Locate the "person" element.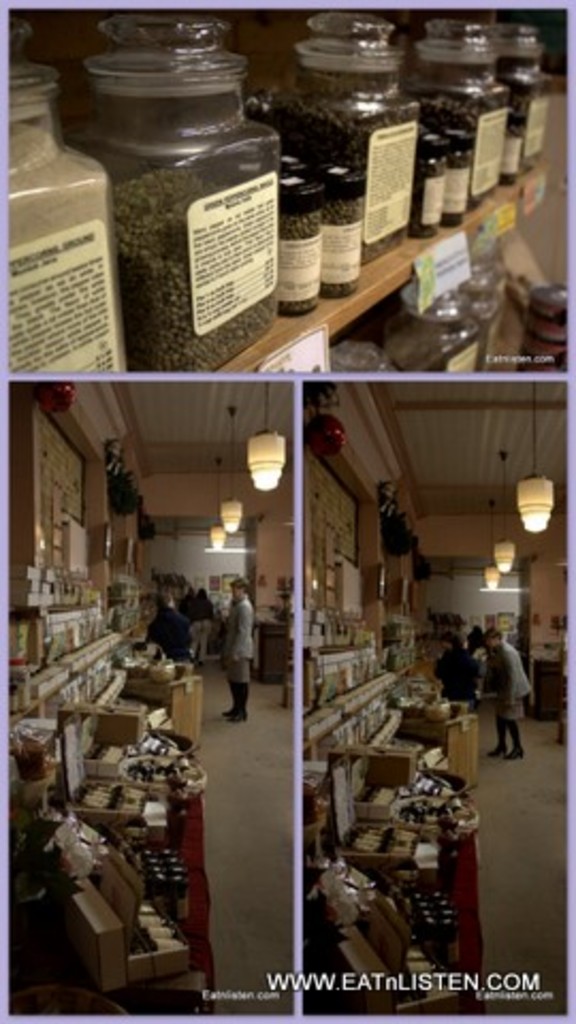
Element bbox: 218,574,254,723.
